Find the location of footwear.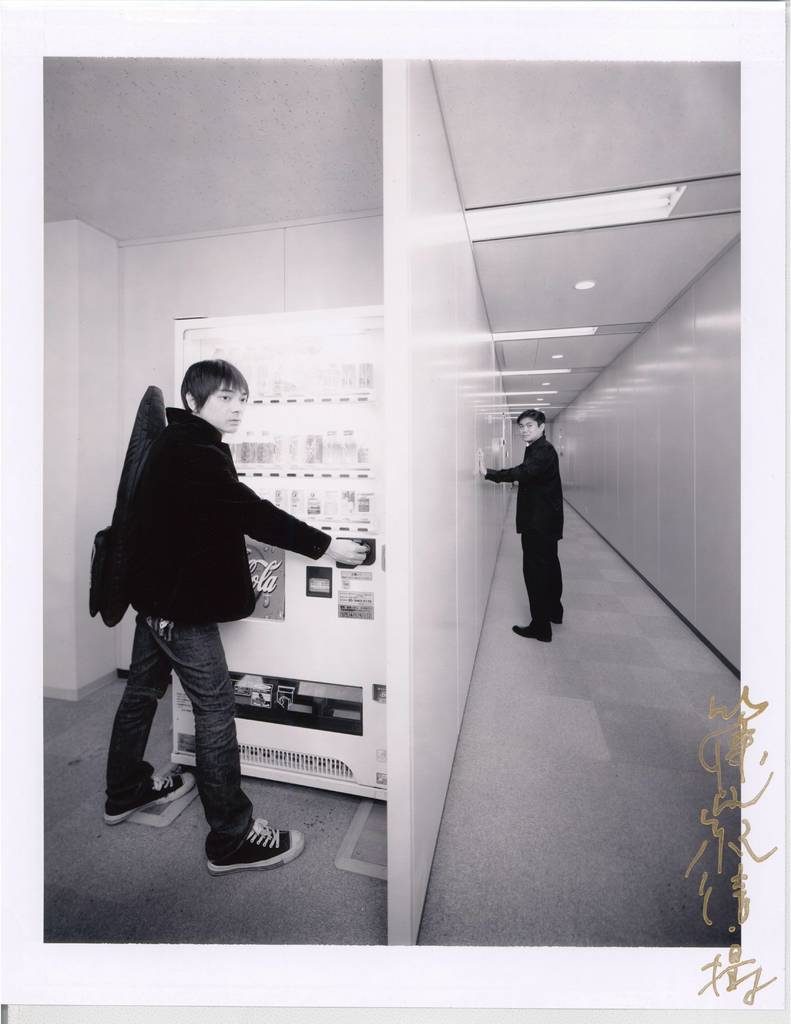
Location: bbox=[99, 770, 199, 828].
